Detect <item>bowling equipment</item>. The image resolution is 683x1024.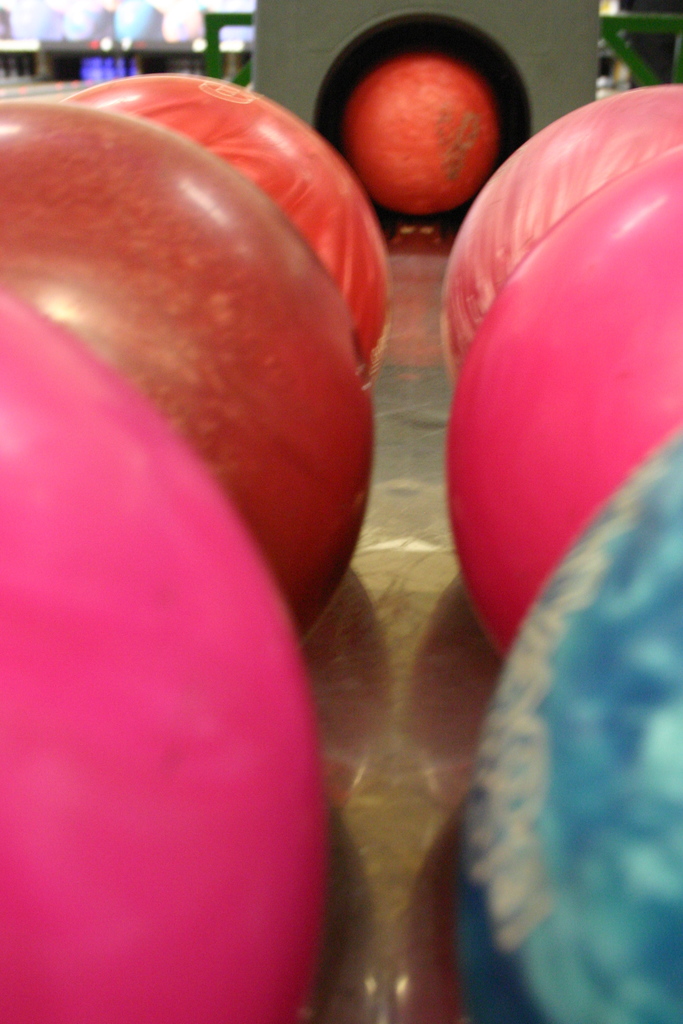
box(0, 97, 383, 641).
